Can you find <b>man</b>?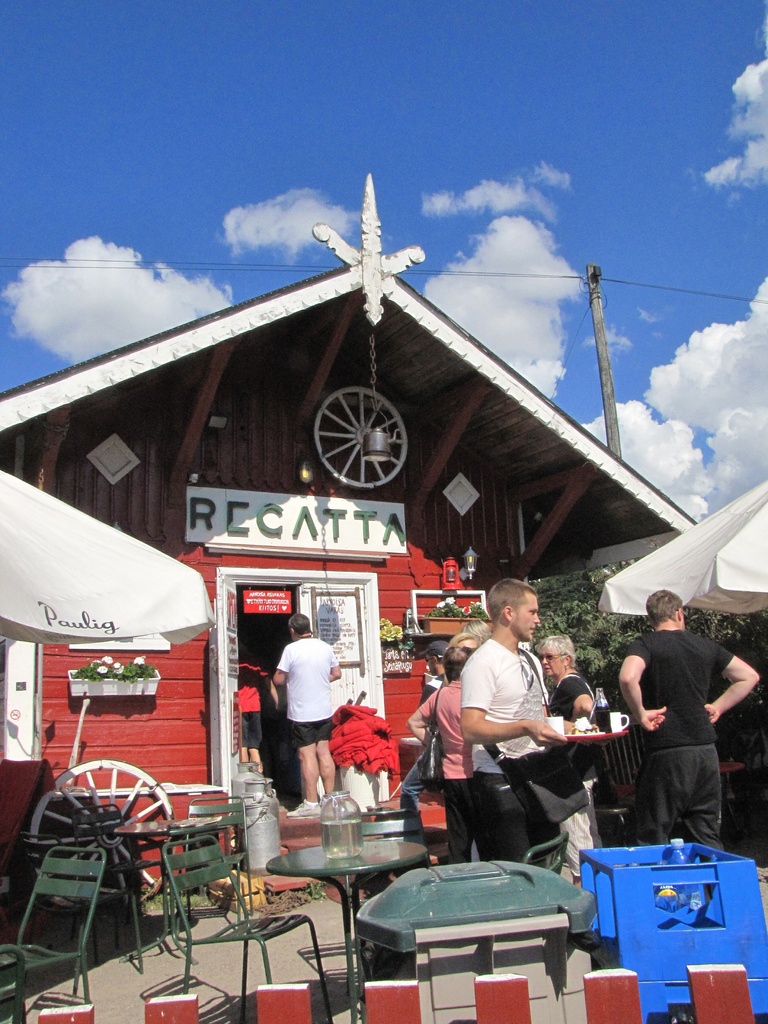
Yes, bounding box: <region>612, 583, 764, 849</region>.
